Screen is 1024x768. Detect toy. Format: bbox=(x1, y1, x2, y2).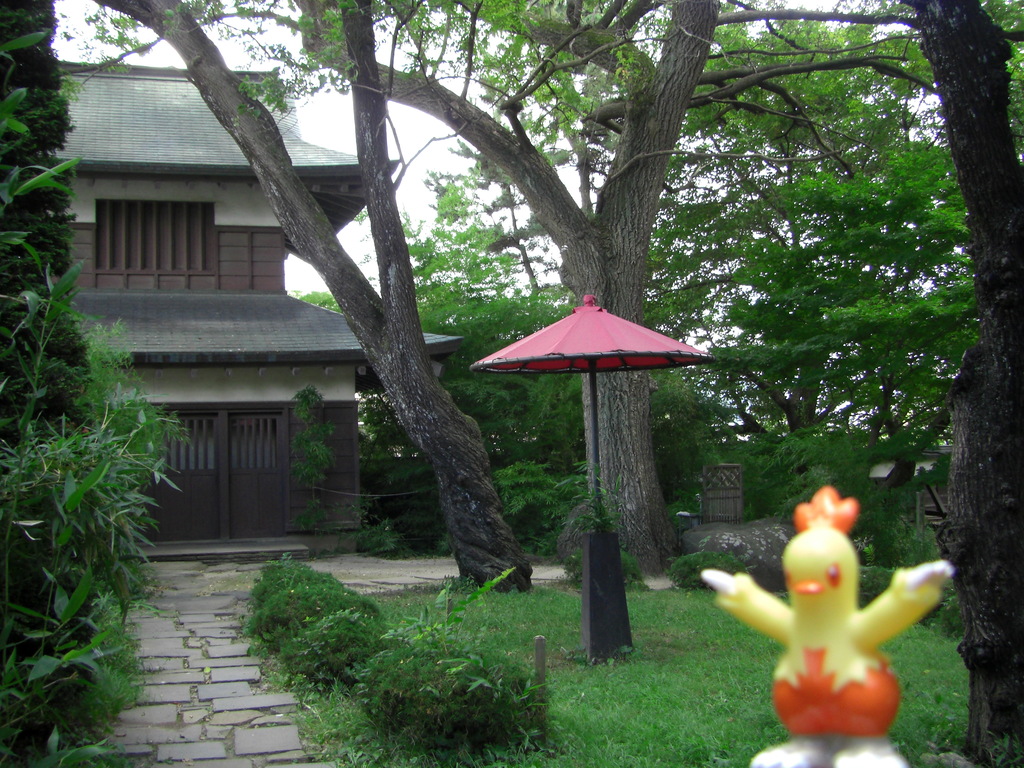
bbox=(730, 495, 943, 742).
